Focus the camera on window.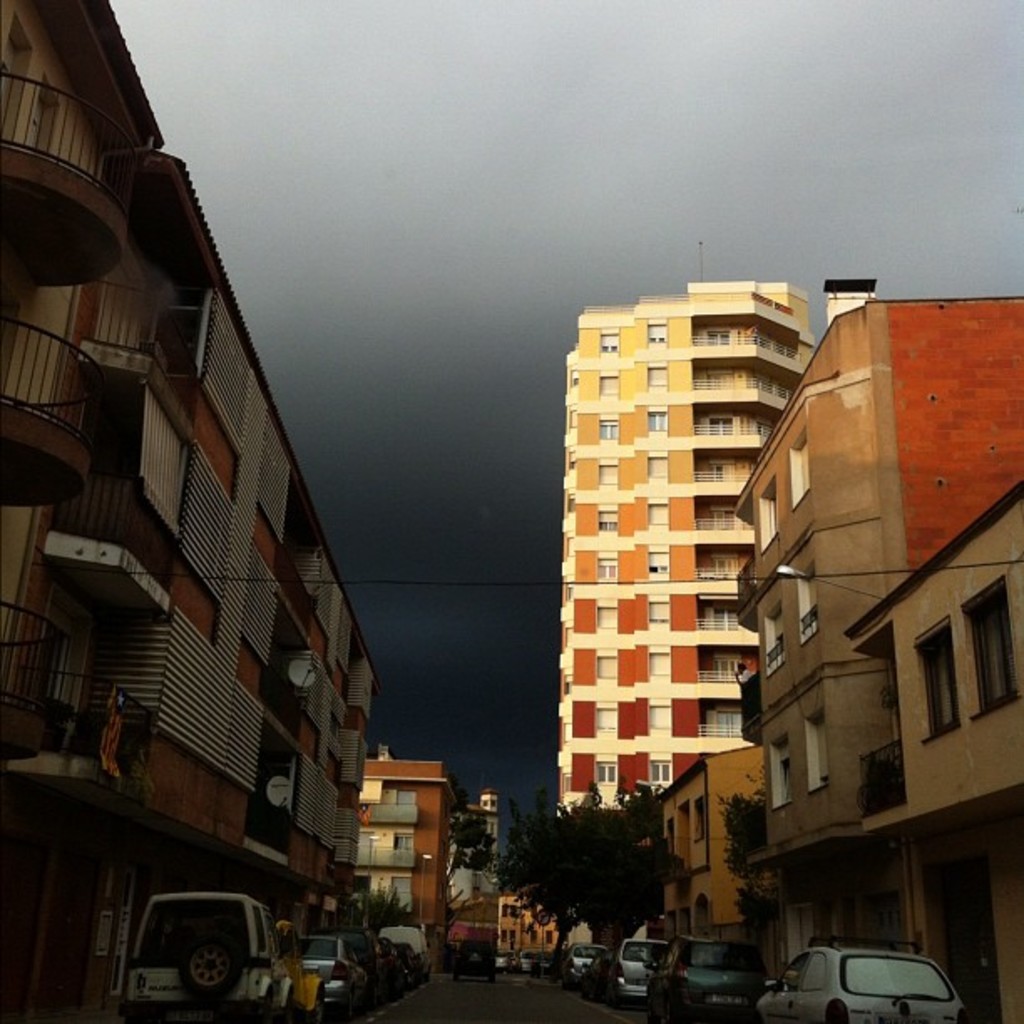
Focus region: (708,370,733,390).
